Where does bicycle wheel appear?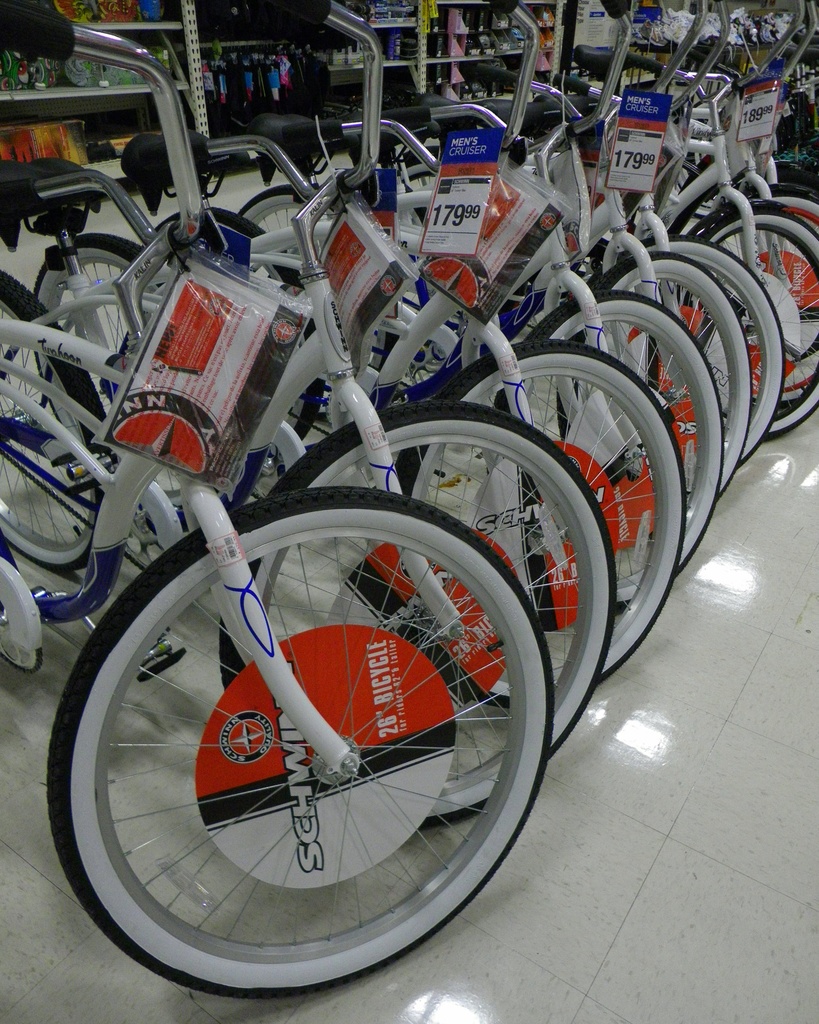
Appears at left=489, top=284, right=724, bottom=612.
